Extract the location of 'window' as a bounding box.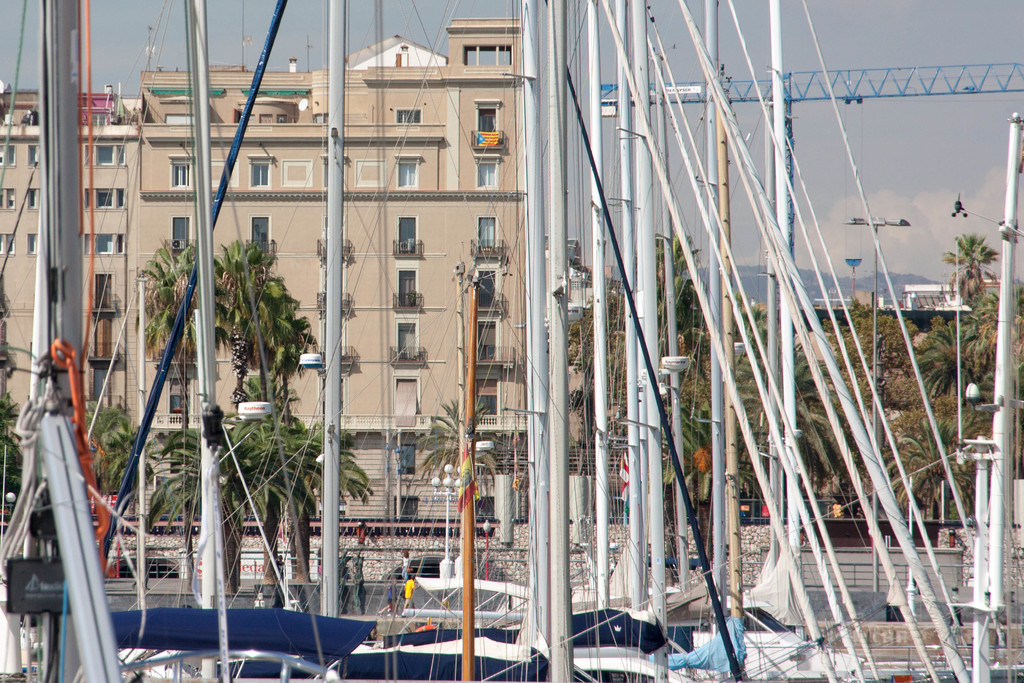
[x1=394, y1=157, x2=424, y2=187].
